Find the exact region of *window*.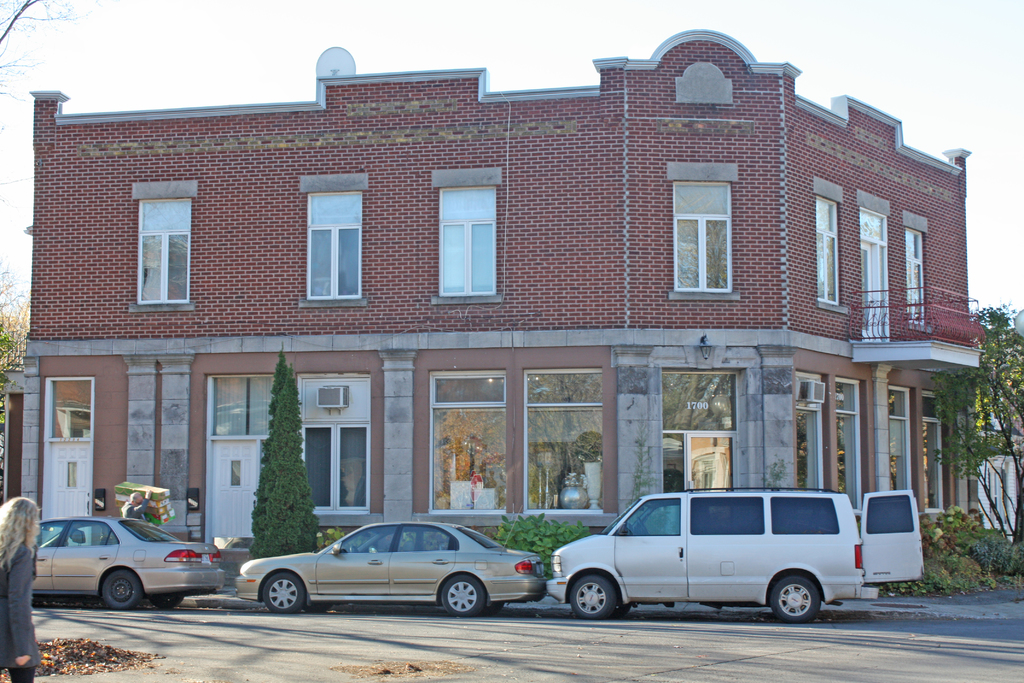
Exact region: {"x1": 658, "y1": 158, "x2": 744, "y2": 313}.
